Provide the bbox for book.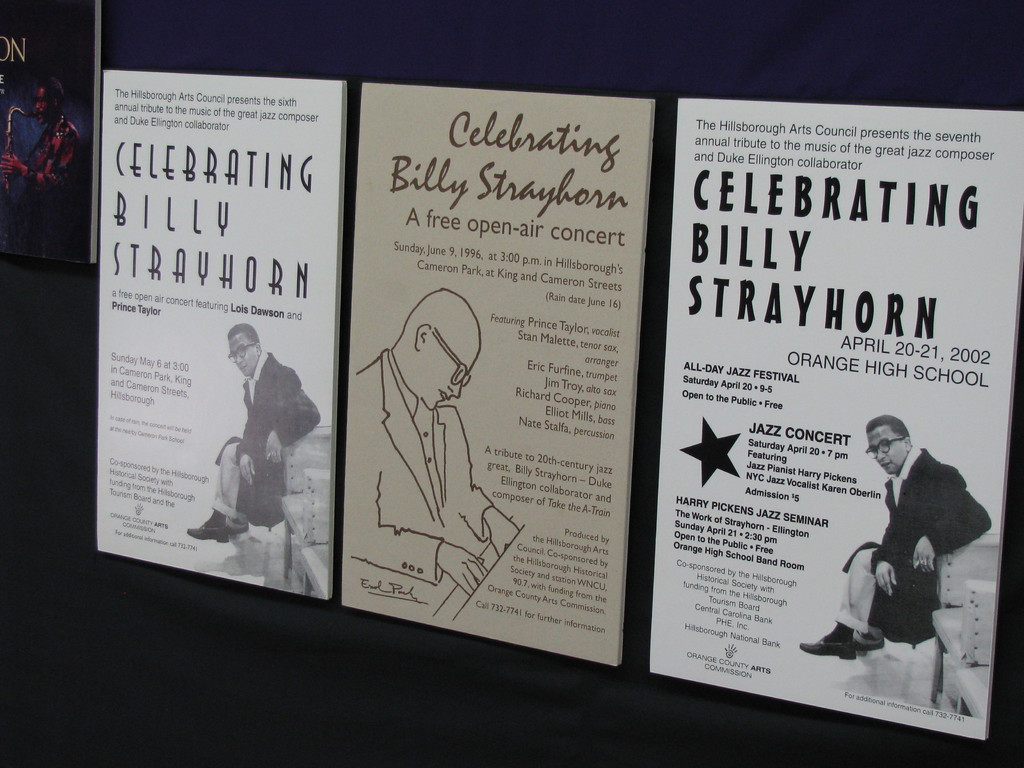
(left=334, top=88, right=657, bottom=665).
